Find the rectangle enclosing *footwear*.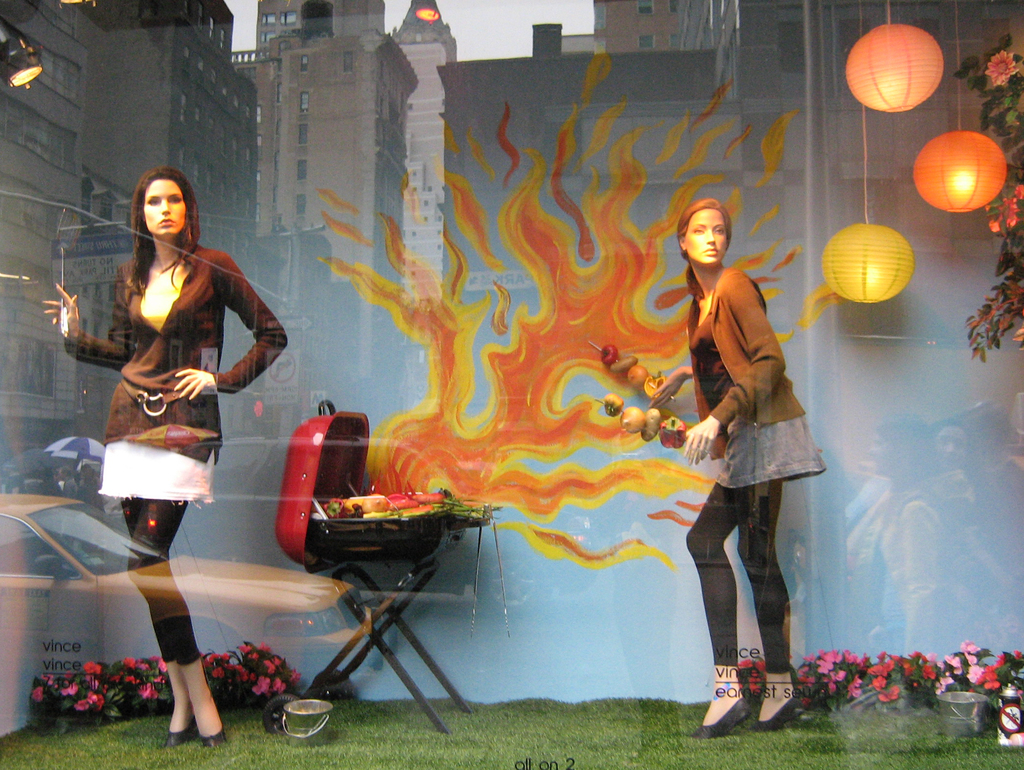
692:693:751:739.
